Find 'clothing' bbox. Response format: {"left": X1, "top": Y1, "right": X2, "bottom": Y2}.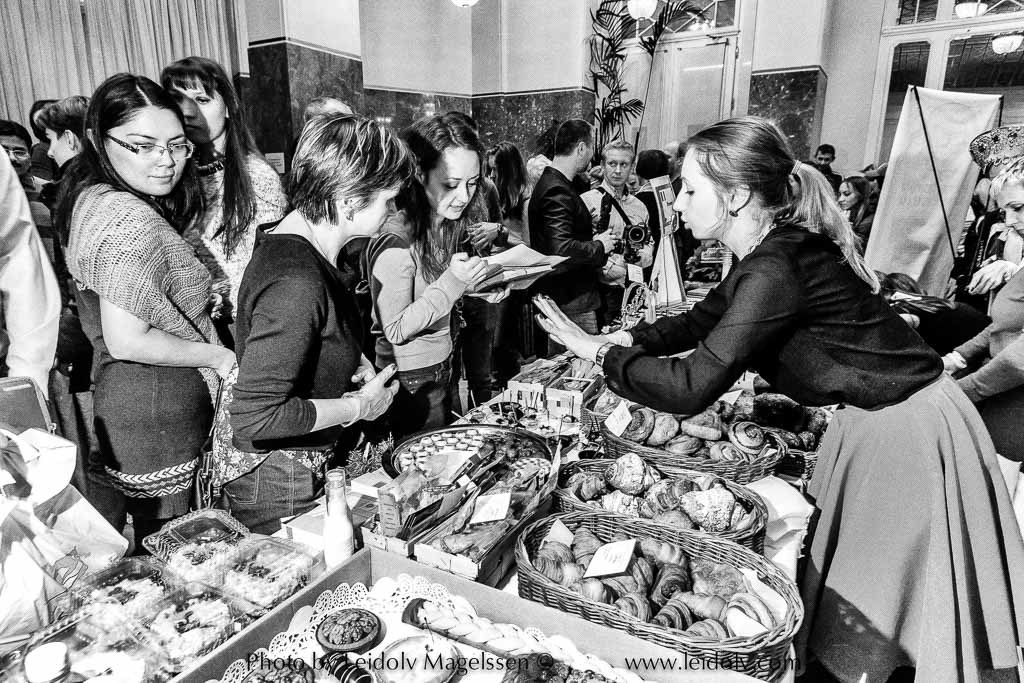
{"left": 584, "top": 175, "right": 652, "bottom": 314}.
